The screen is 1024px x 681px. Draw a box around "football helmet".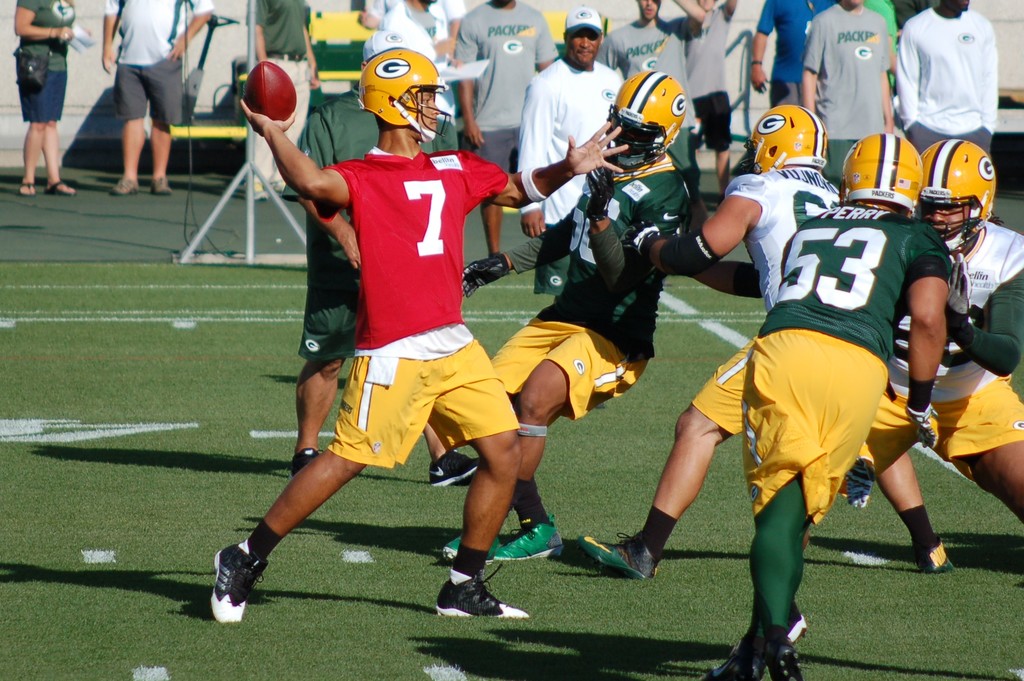
bbox(837, 127, 924, 215).
